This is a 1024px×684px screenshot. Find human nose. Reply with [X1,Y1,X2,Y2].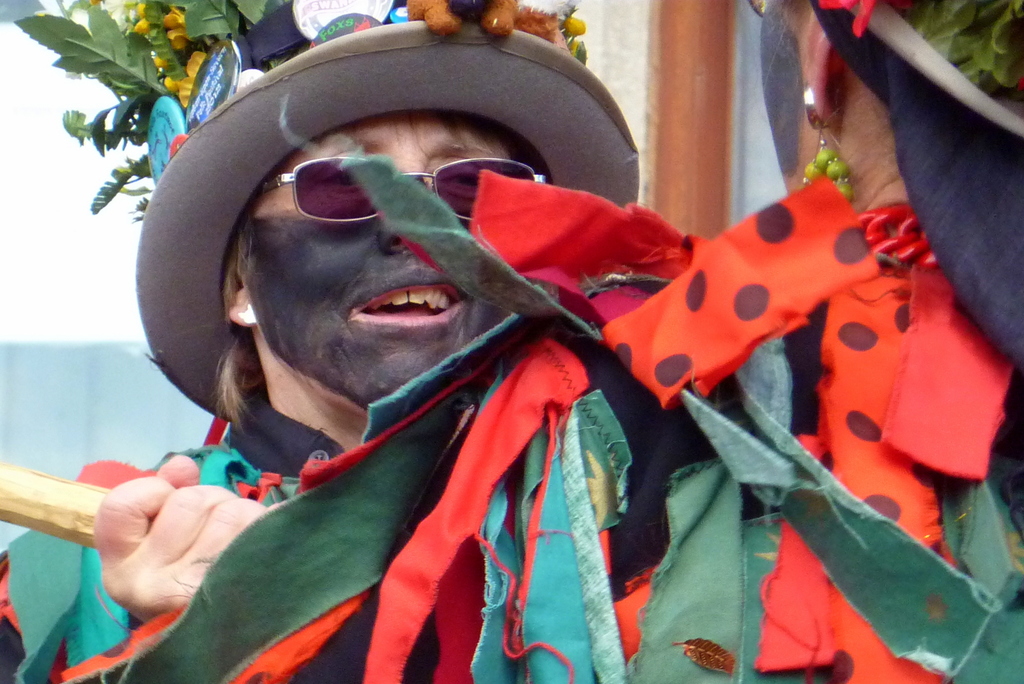
[375,169,459,257].
